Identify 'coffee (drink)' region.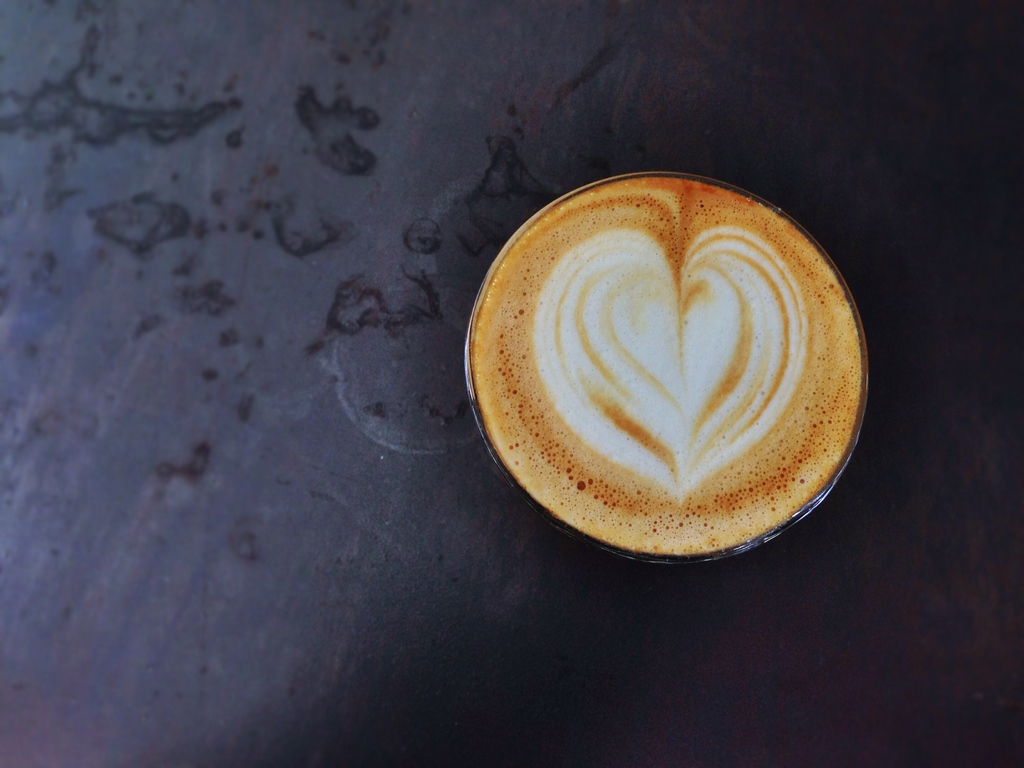
Region: select_region(468, 173, 867, 550).
